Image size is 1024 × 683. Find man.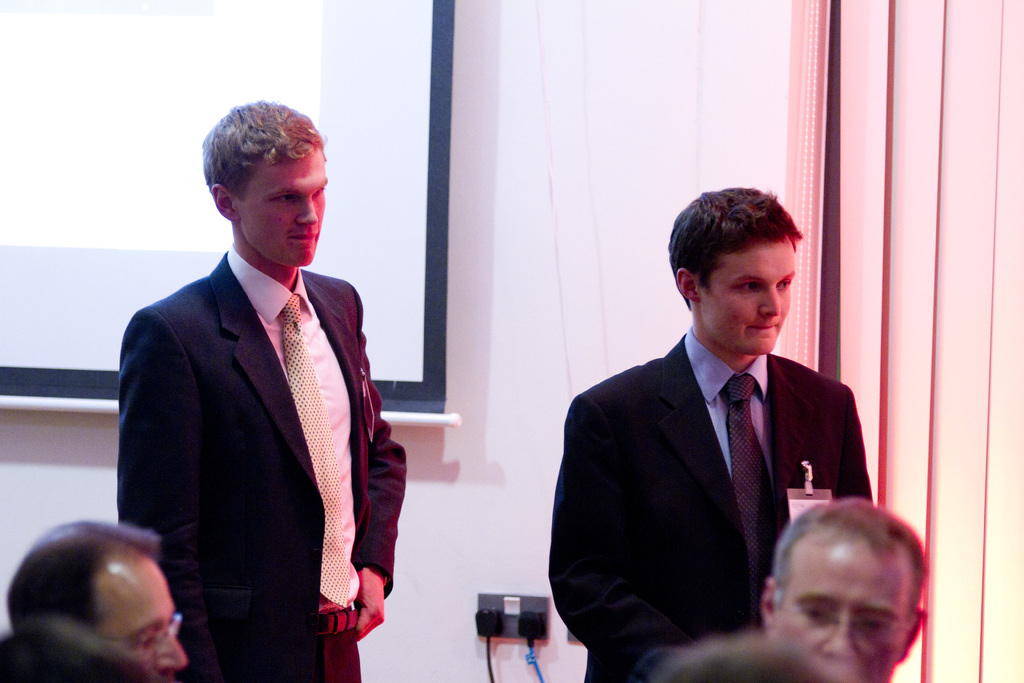
(115, 98, 408, 682).
